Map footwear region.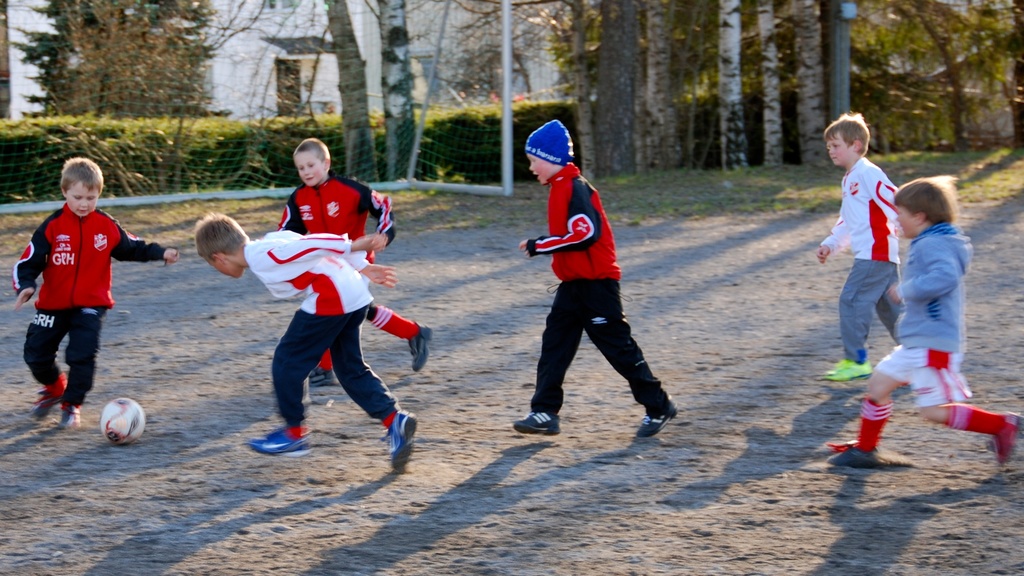
Mapped to pyautogui.locateOnScreen(405, 322, 431, 374).
